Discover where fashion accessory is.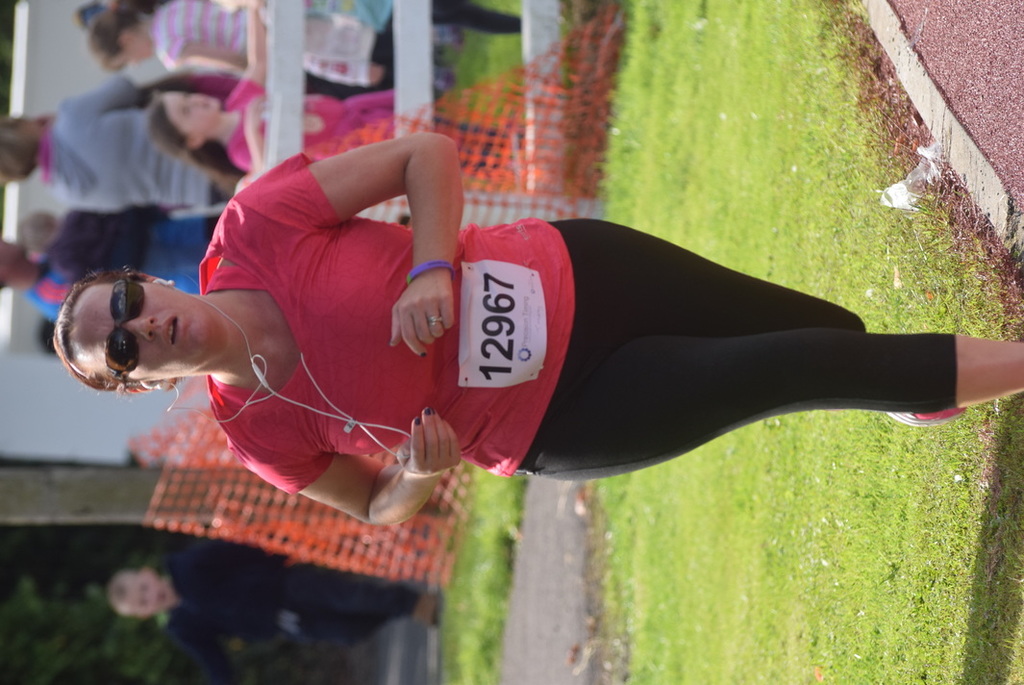
Discovered at locate(412, 415, 420, 430).
